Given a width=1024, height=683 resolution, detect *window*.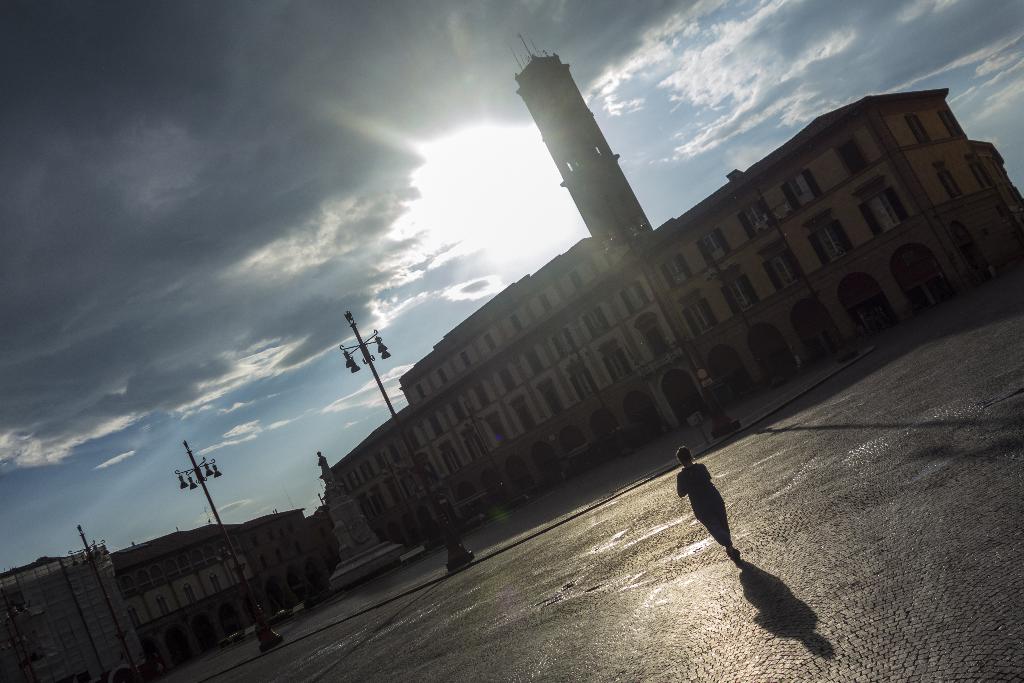
x1=471 y1=381 x2=486 y2=407.
